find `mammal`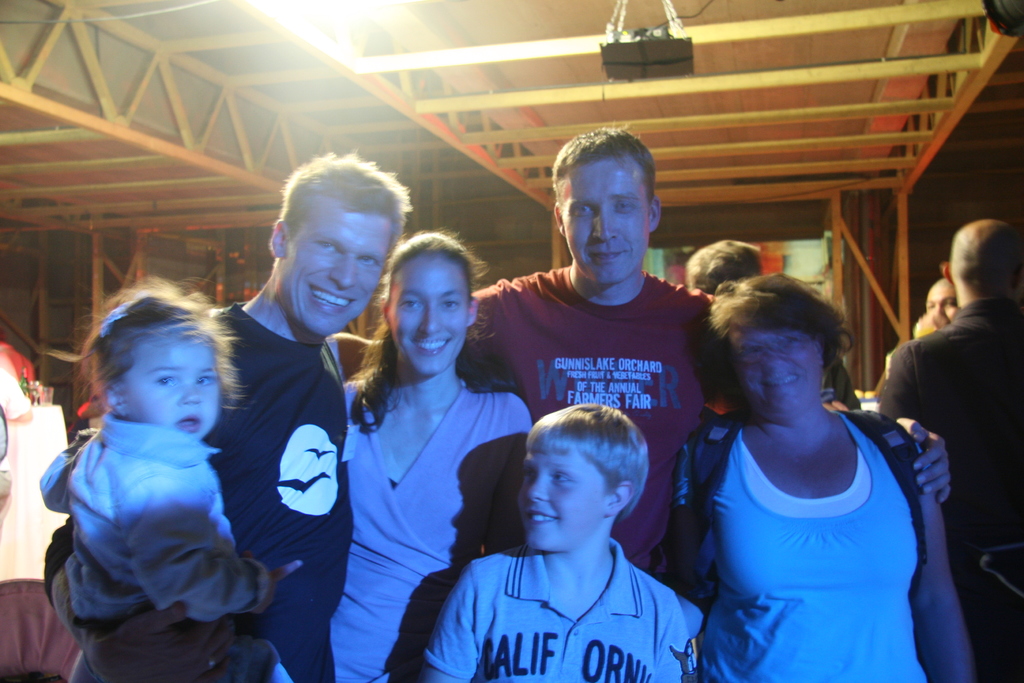
bbox=[686, 267, 981, 682]
